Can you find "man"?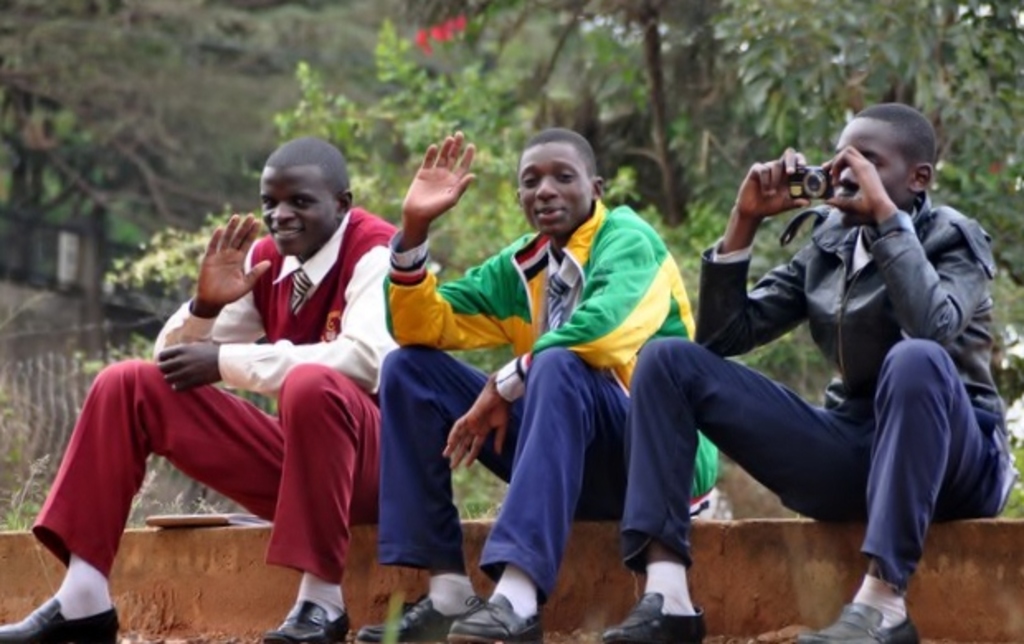
Yes, bounding box: (608, 58, 1001, 623).
